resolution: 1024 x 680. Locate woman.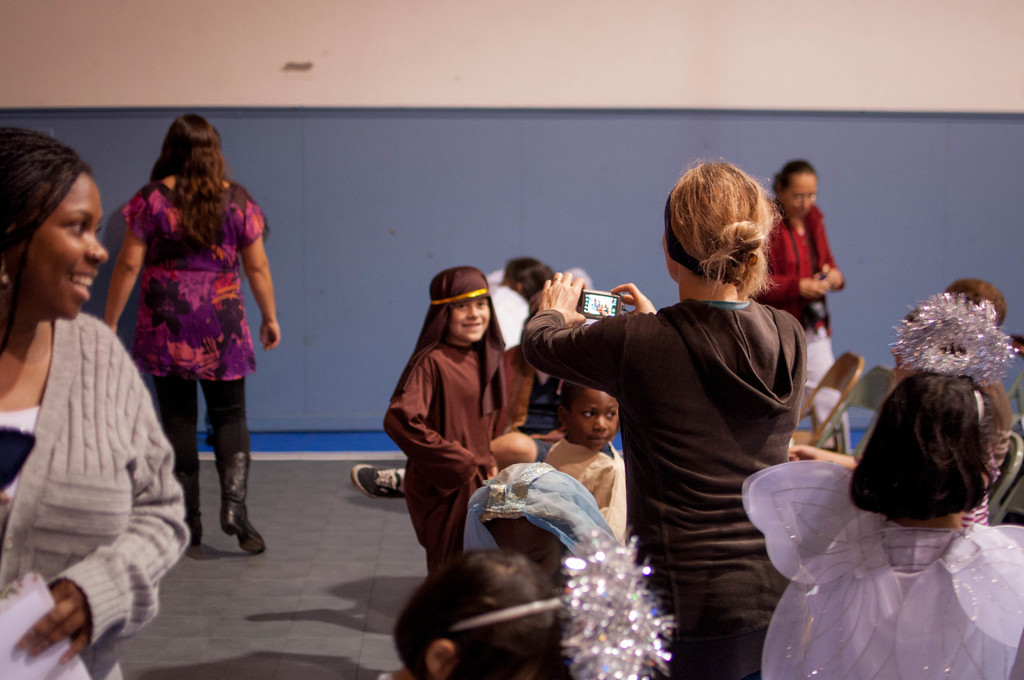
rect(761, 360, 1023, 679).
